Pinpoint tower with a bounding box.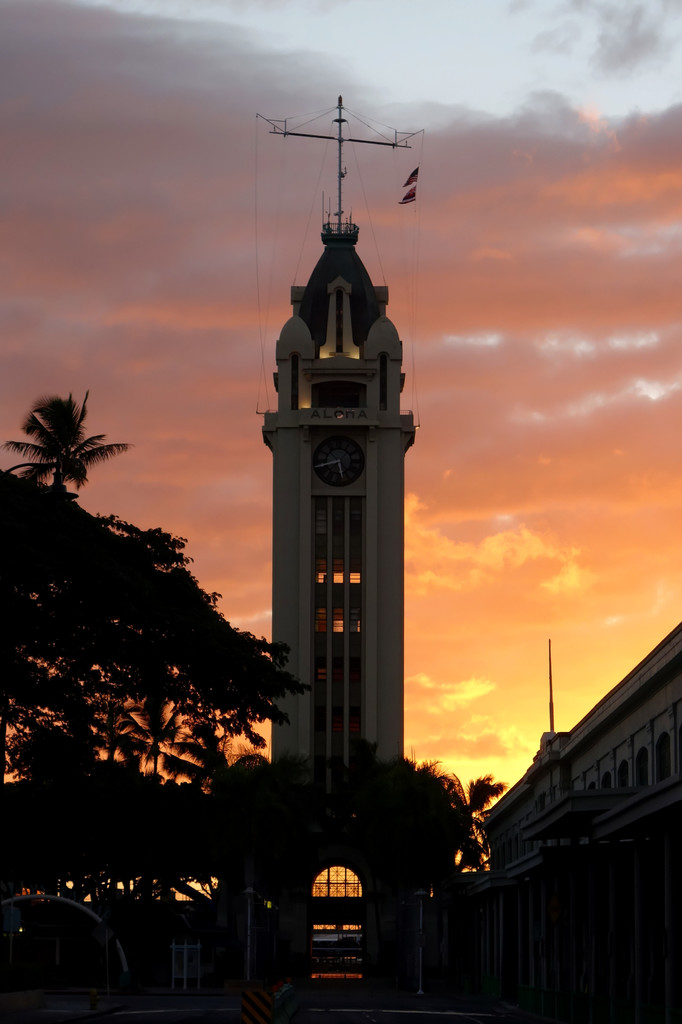
[x1=257, y1=208, x2=443, y2=840].
